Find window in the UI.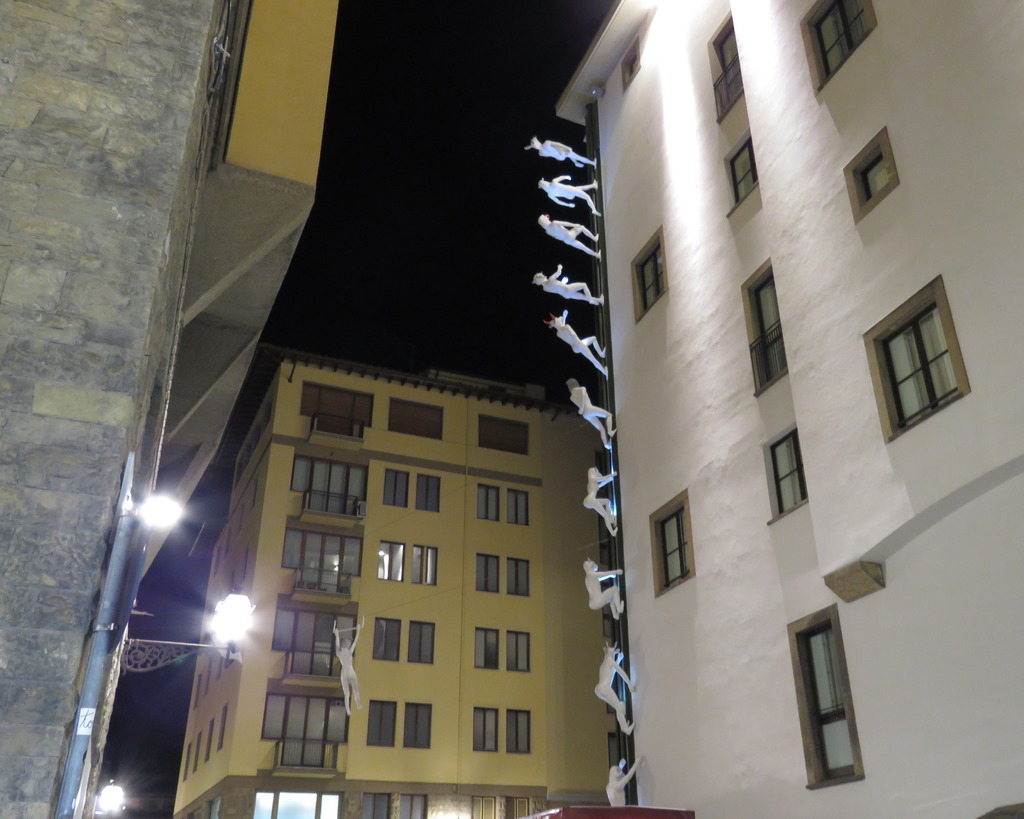
UI element at {"x1": 193, "y1": 730, "x2": 203, "y2": 772}.
